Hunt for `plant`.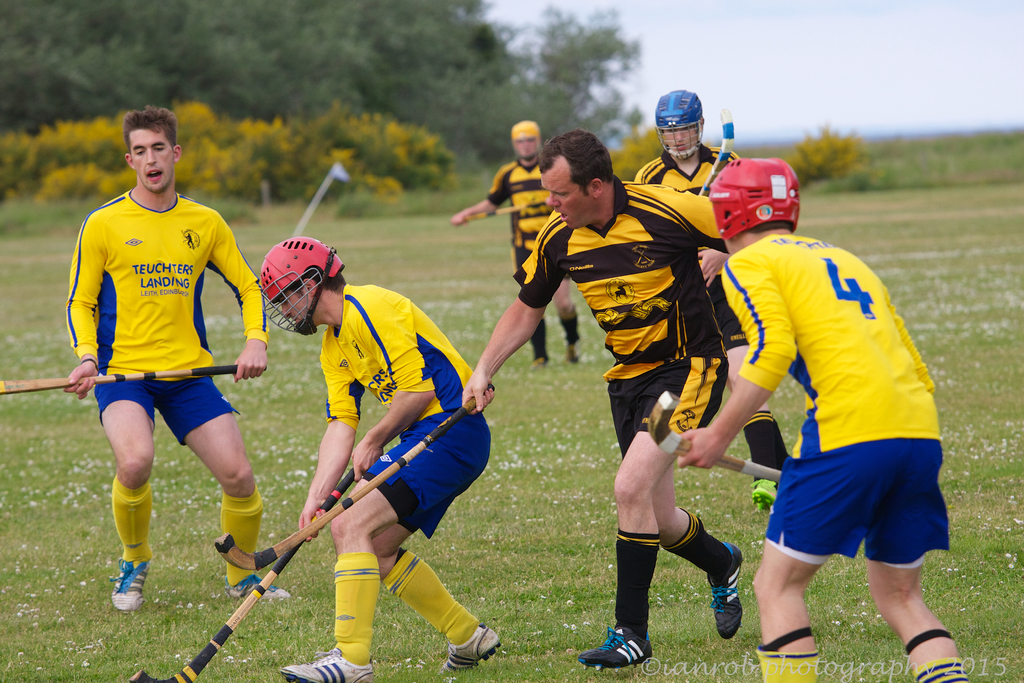
Hunted down at select_region(334, 183, 392, 220).
